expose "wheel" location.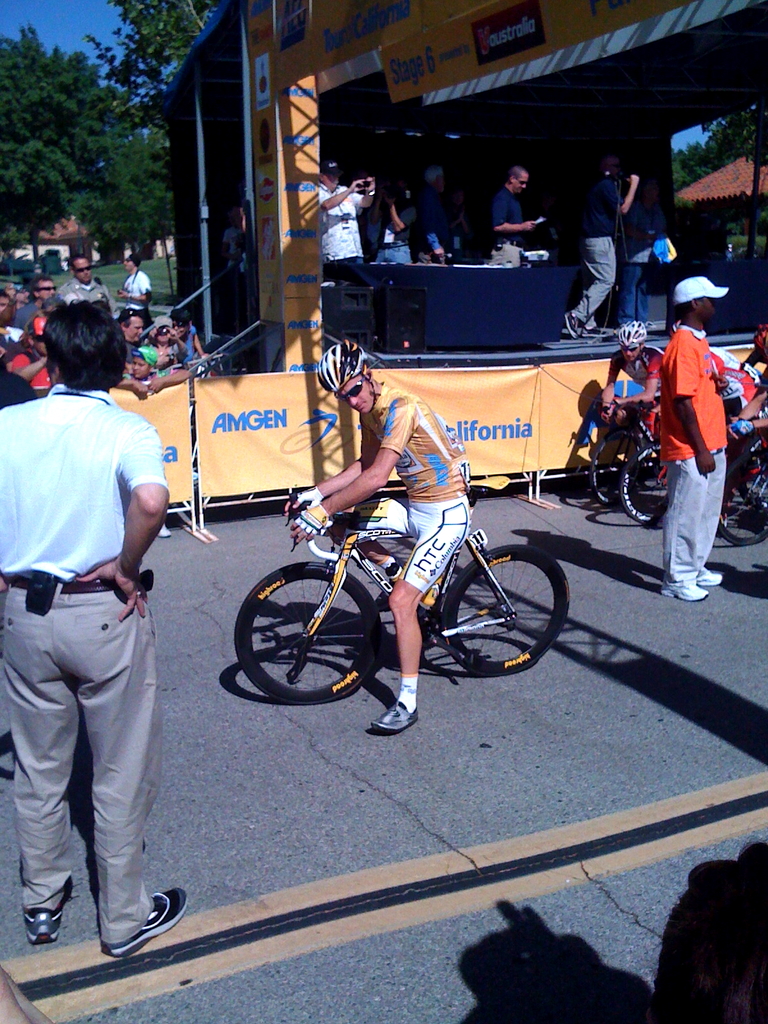
Exposed at box=[440, 541, 566, 676].
